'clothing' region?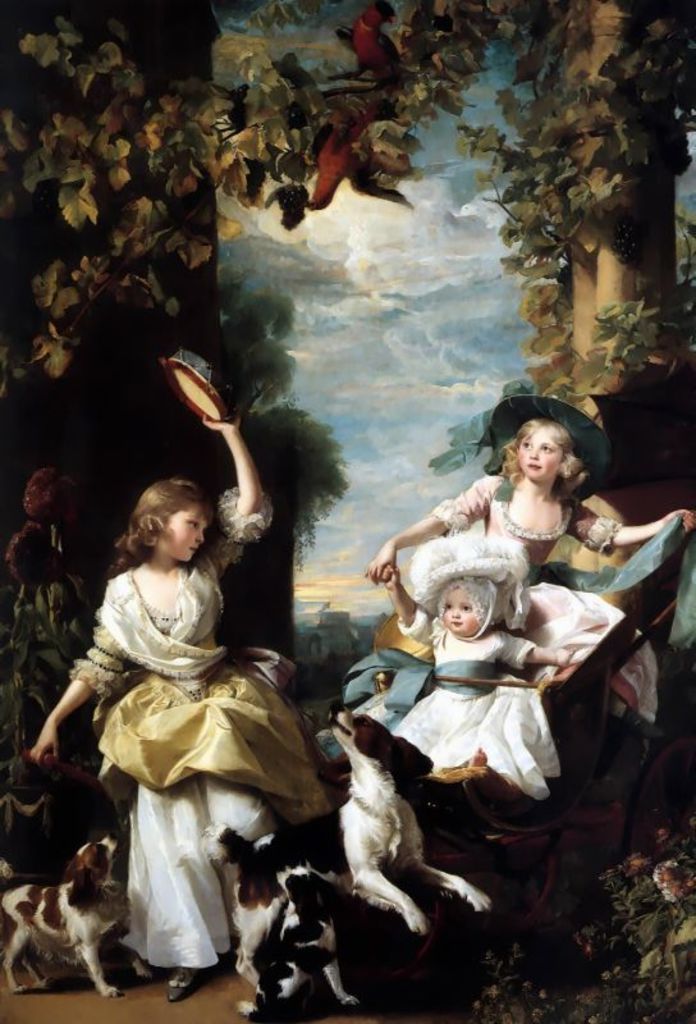
(351, 480, 663, 732)
